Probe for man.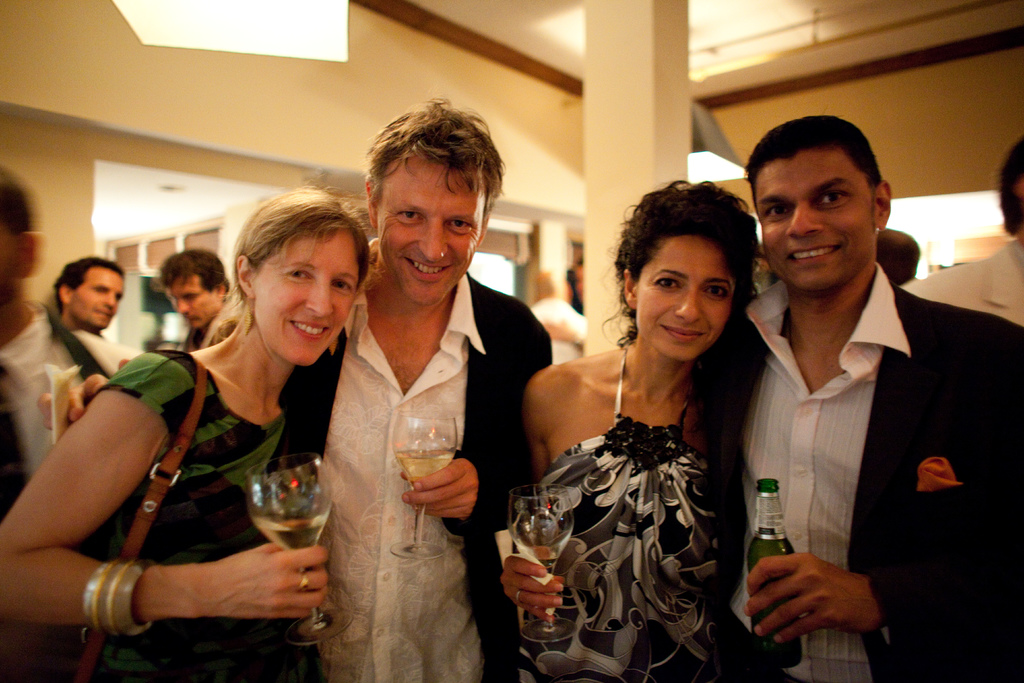
Probe result: [51,252,127,343].
